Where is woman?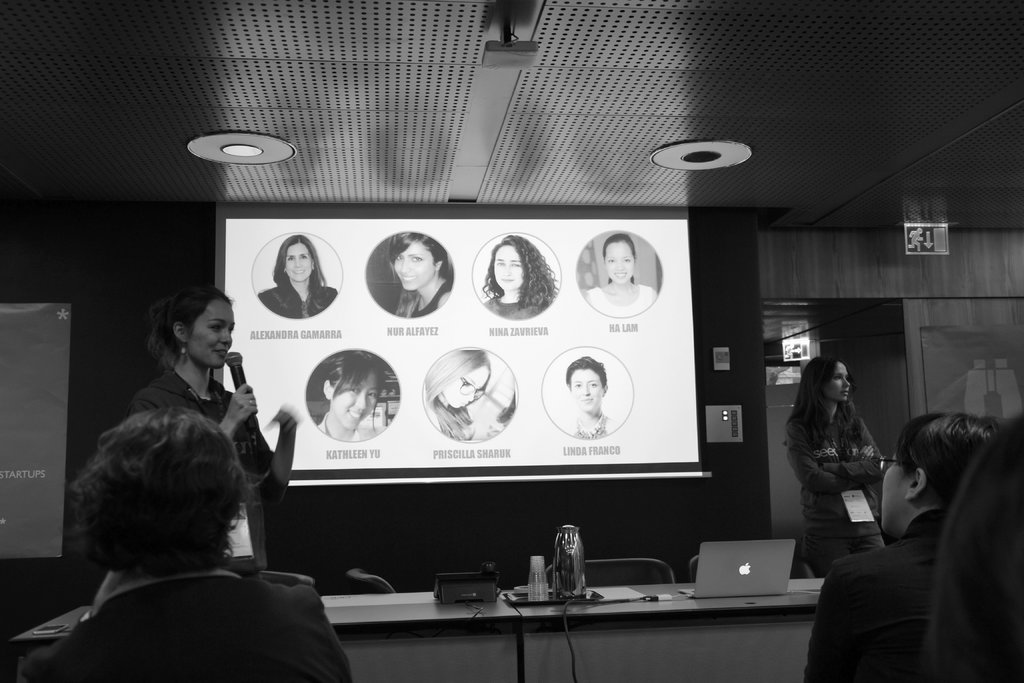
(423, 347, 492, 440).
